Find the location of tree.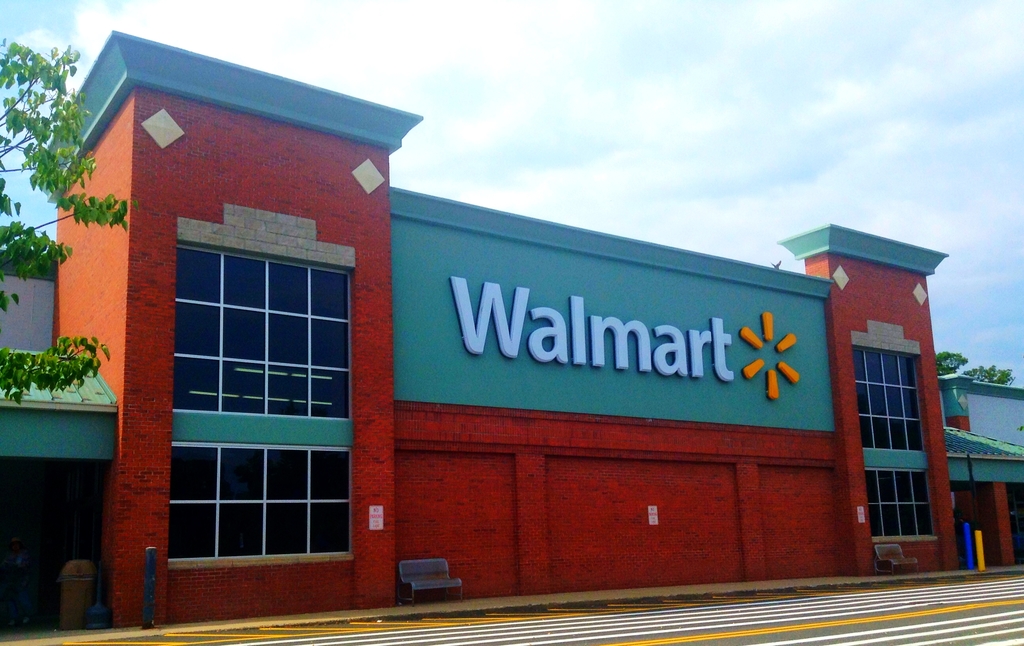
Location: (x1=0, y1=36, x2=139, y2=408).
